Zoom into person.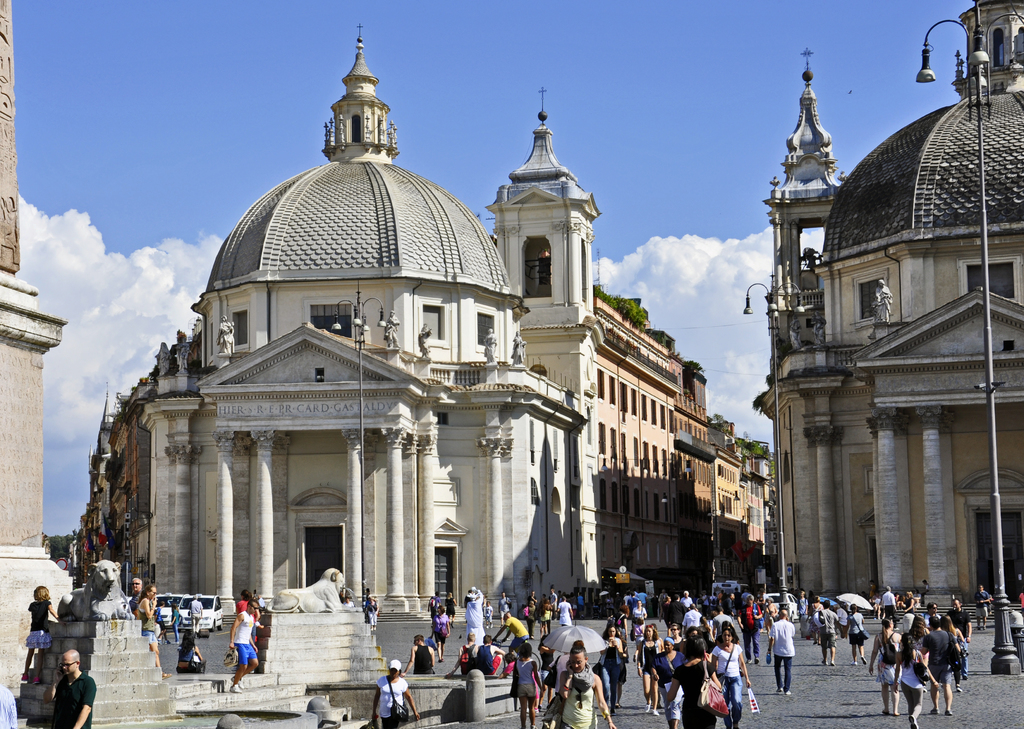
Zoom target: locate(868, 278, 895, 326).
